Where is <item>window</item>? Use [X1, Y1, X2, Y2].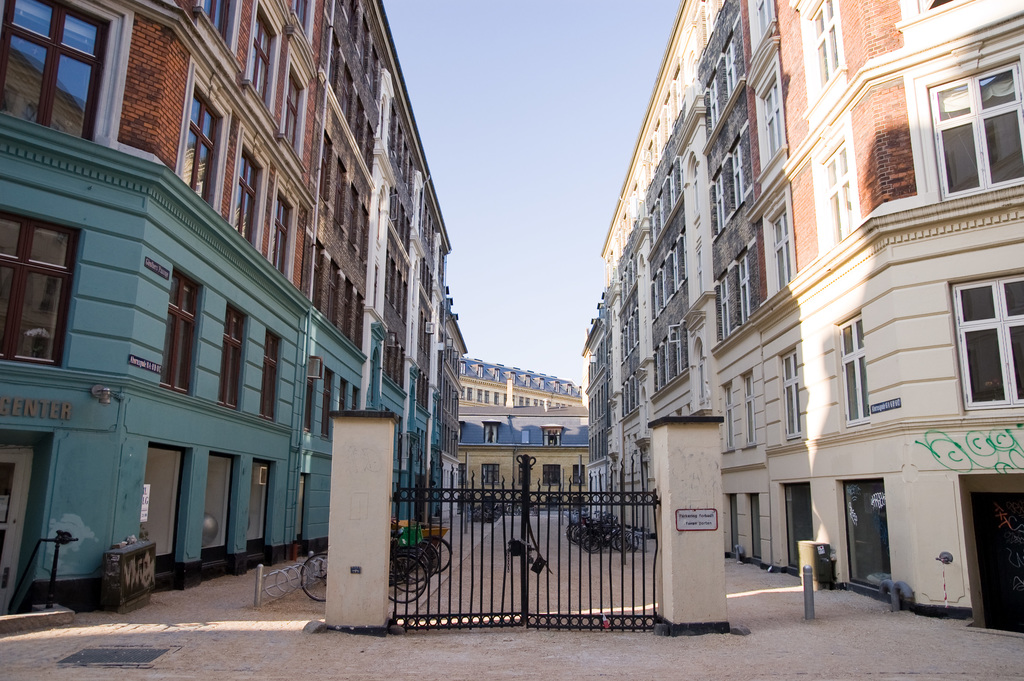
[477, 365, 487, 379].
